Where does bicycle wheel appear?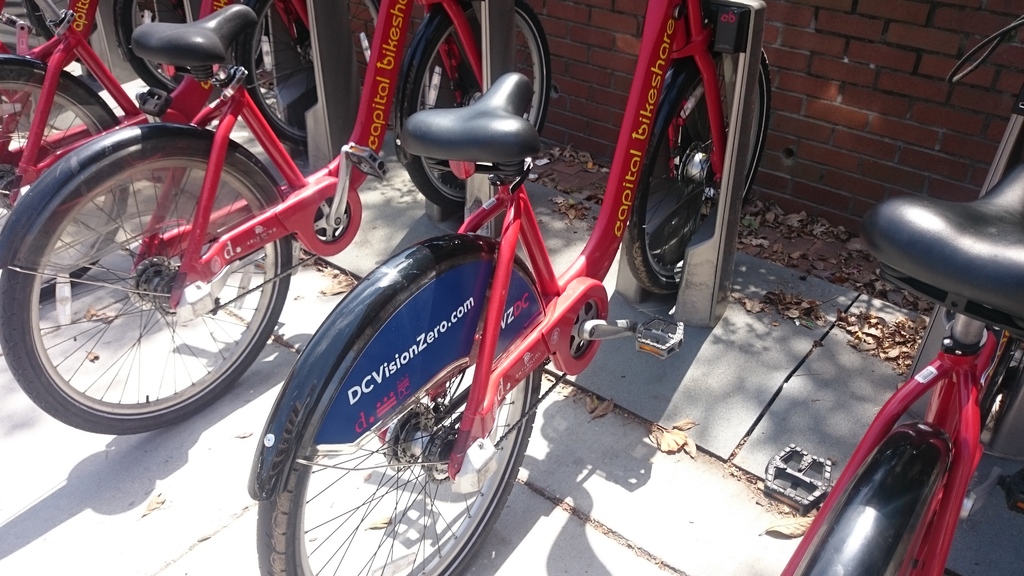
Appears at bbox=(4, 136, 312, 437).
